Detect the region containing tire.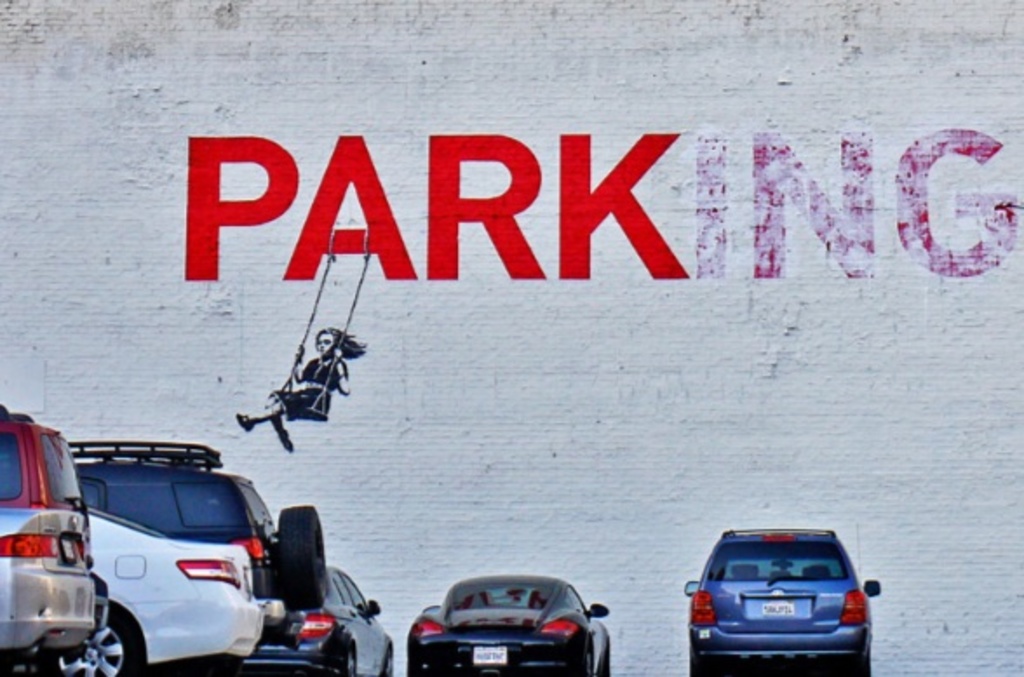
bbox=[35, 613, 134, 675].
